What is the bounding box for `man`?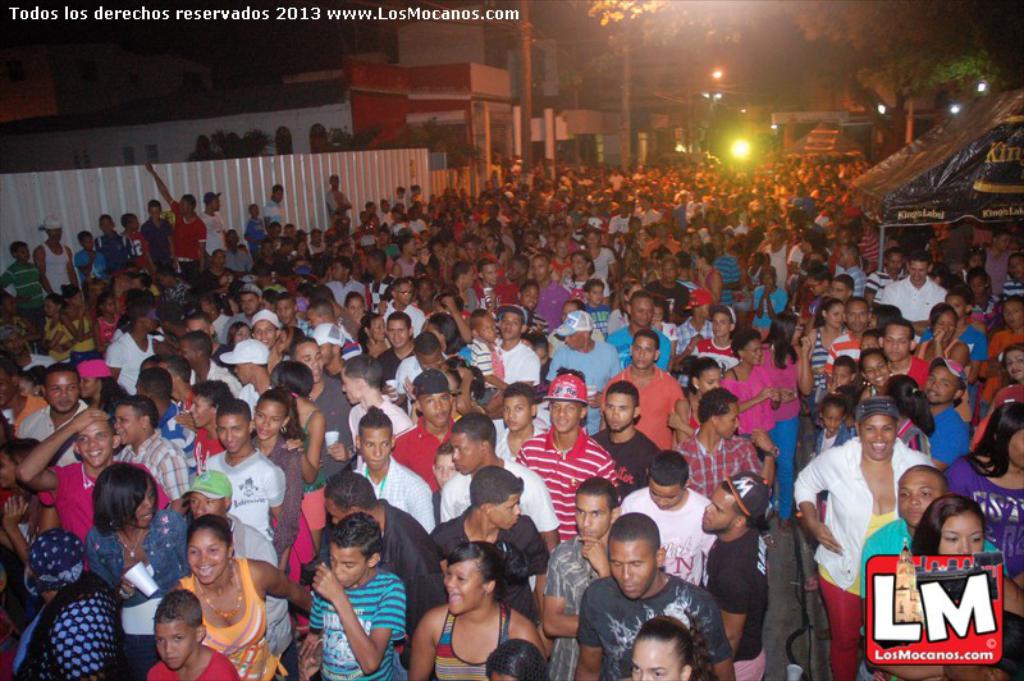
{"left": 588, "top": 374, "right": 664, "bottom": 494}.
